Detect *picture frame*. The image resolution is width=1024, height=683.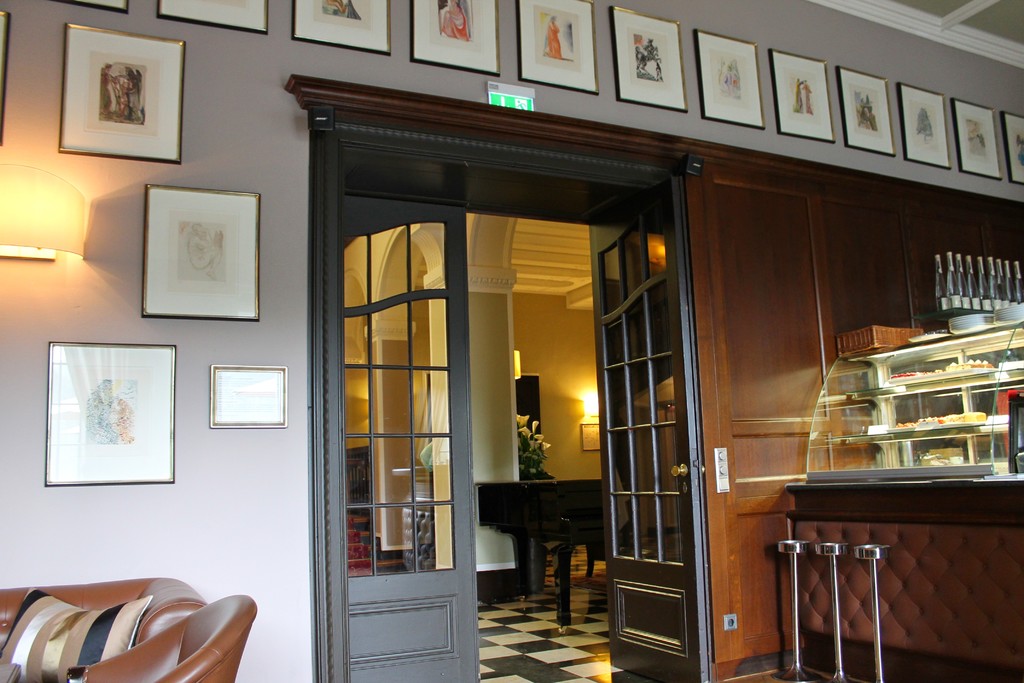
(left=59, top=25, right=188, bottom=164).
